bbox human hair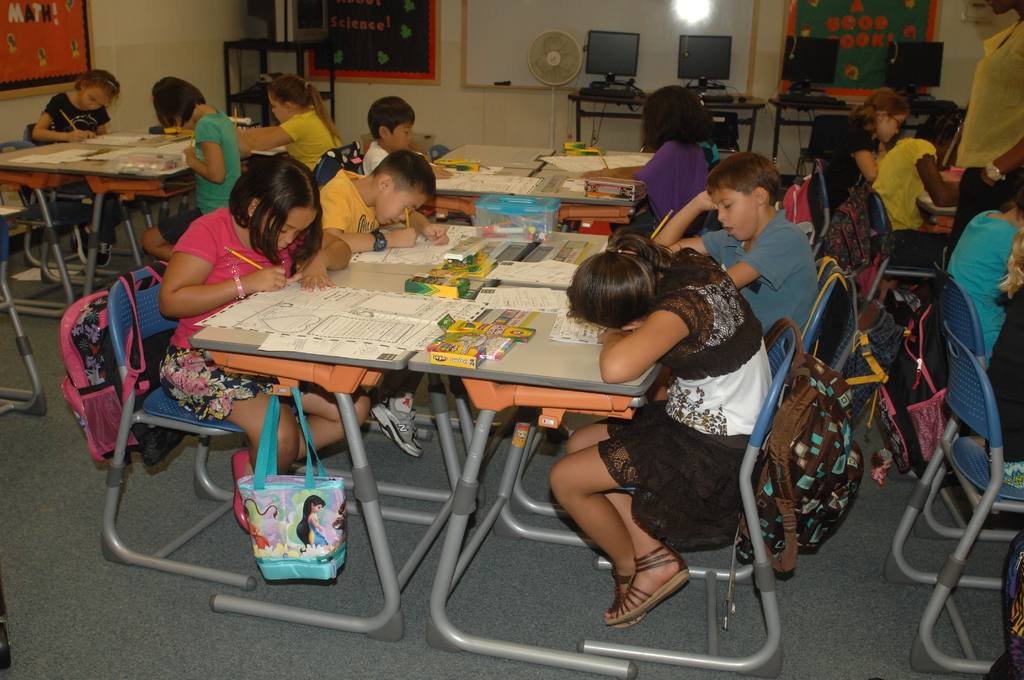
rect(295, 494, 325, 549)
